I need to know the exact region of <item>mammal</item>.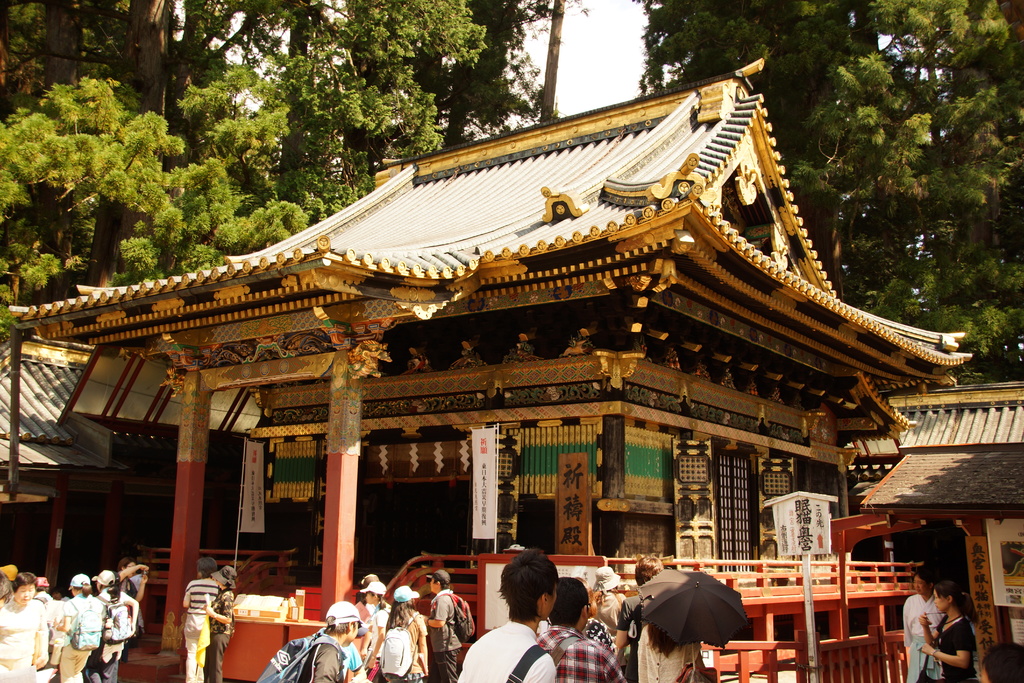
Region: 115:557:151:647.
